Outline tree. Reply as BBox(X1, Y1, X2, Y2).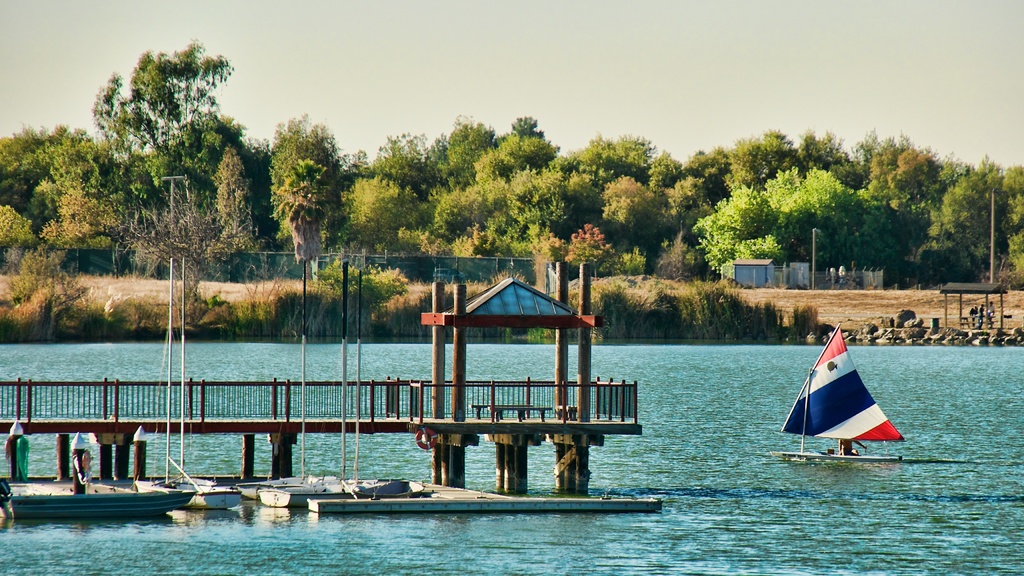
BBox(371, 125, 445, 200).
